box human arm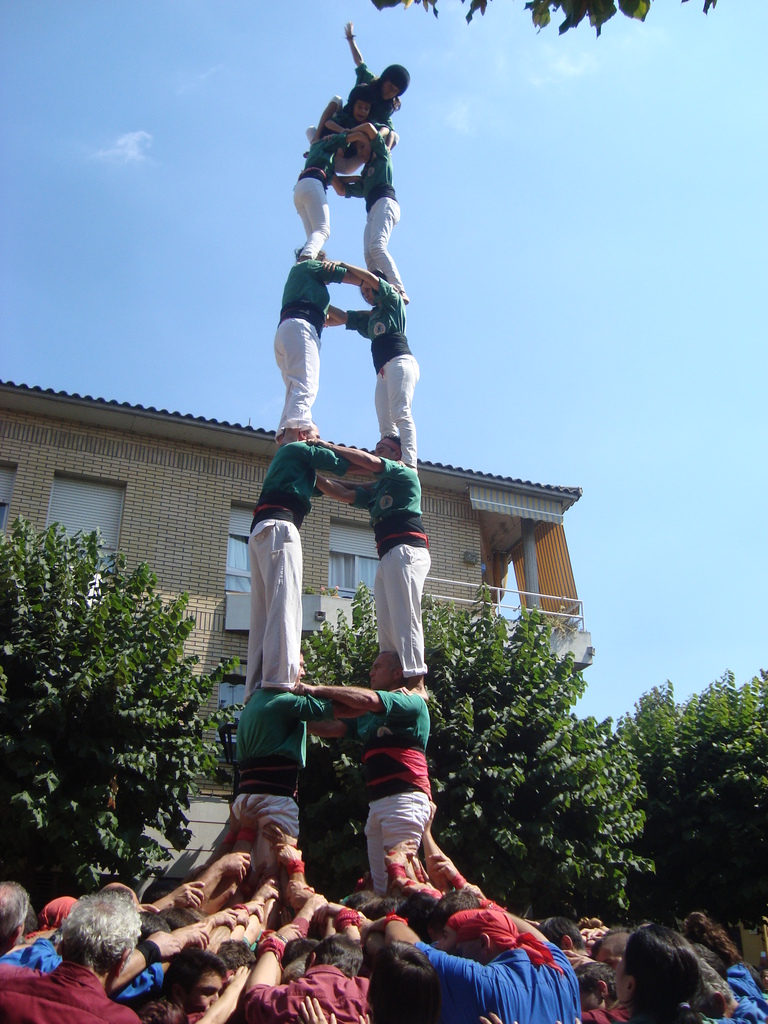
271:824:301:858
